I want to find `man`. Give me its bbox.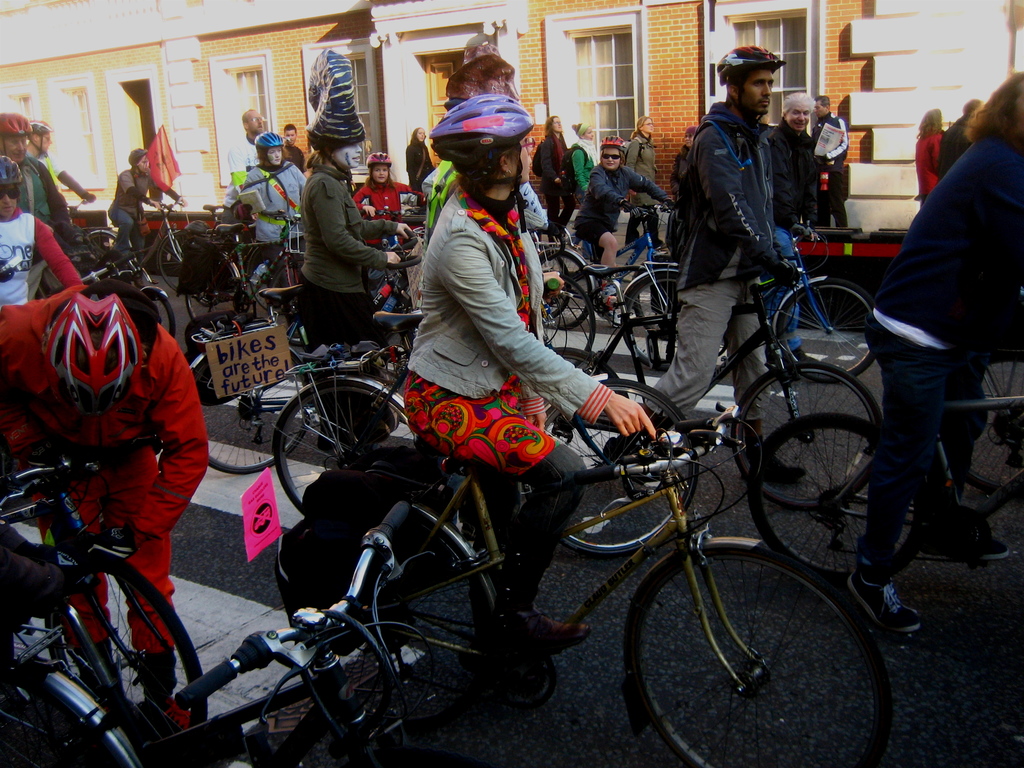
936, 97, 986, 180.
